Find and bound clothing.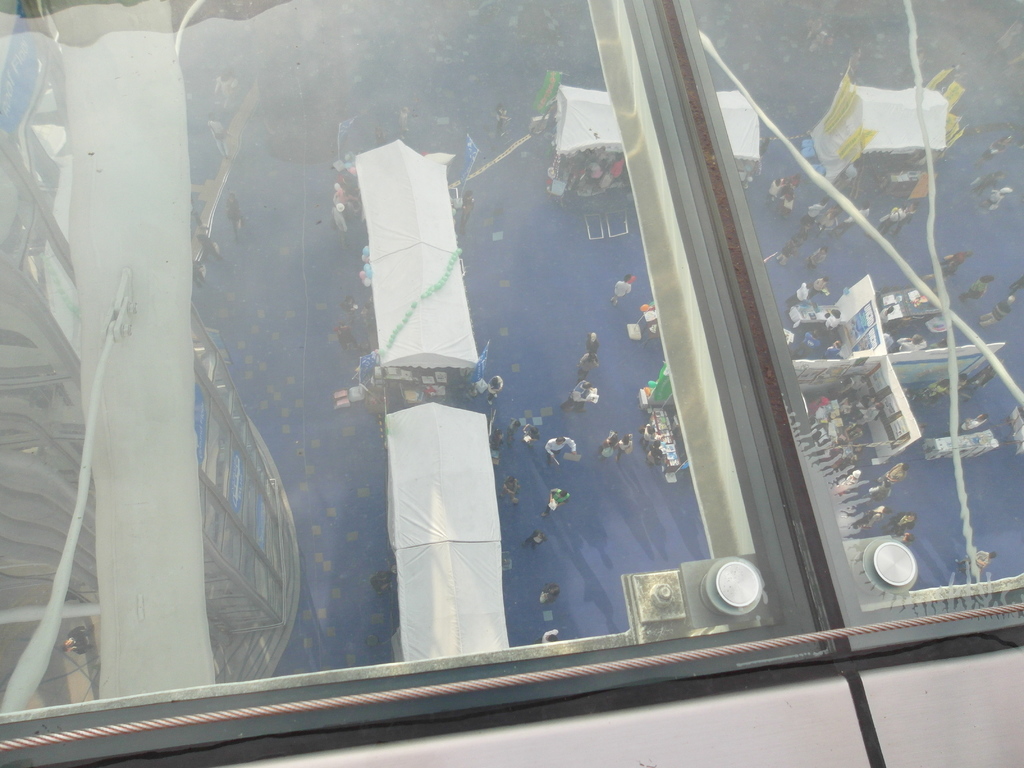
Bound: select_region(504, 476, 516, 502).
